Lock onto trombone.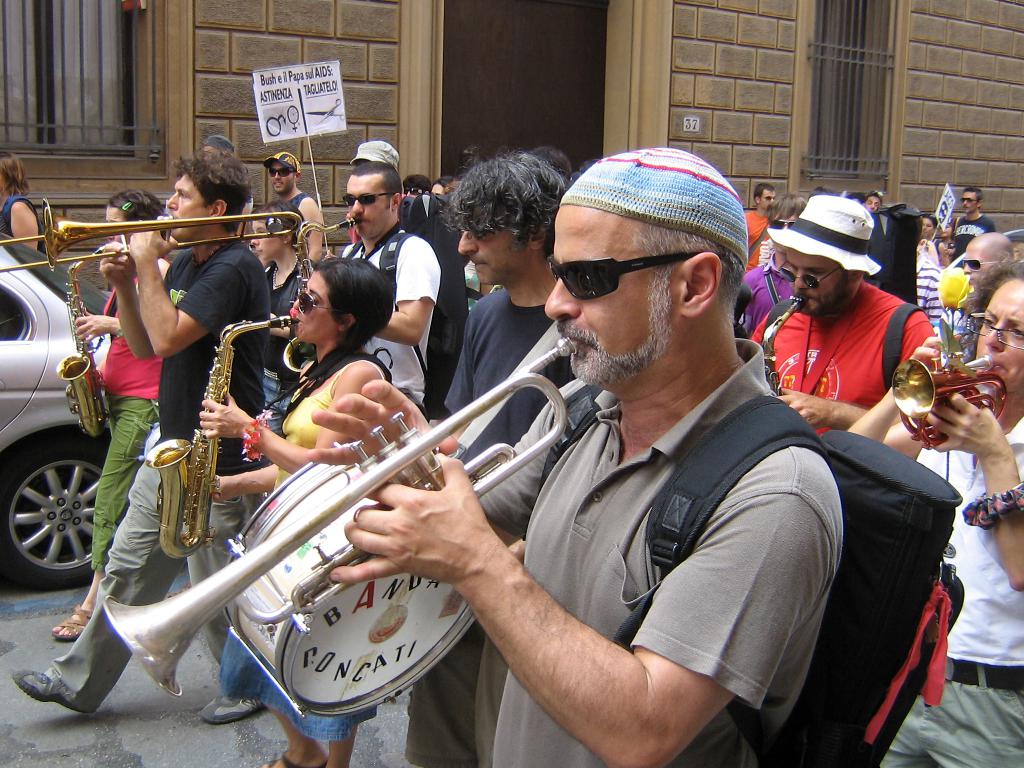
Locked: crop(0, 196, 301, 273).
